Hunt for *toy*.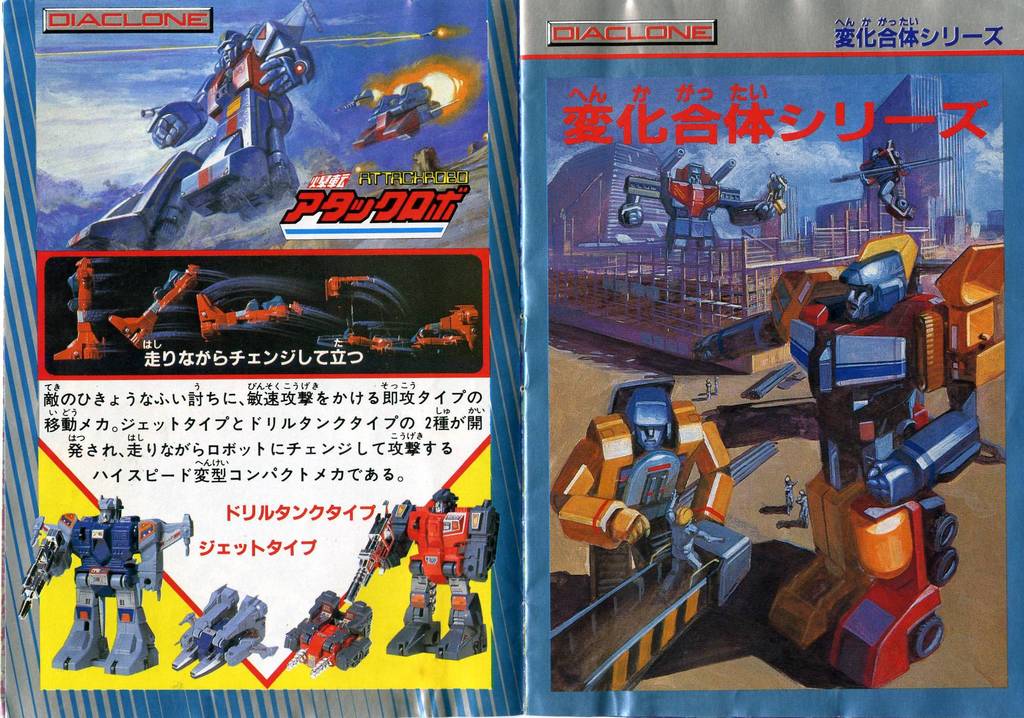
Hunted down at l=856, t=137, r=918, b=218.
